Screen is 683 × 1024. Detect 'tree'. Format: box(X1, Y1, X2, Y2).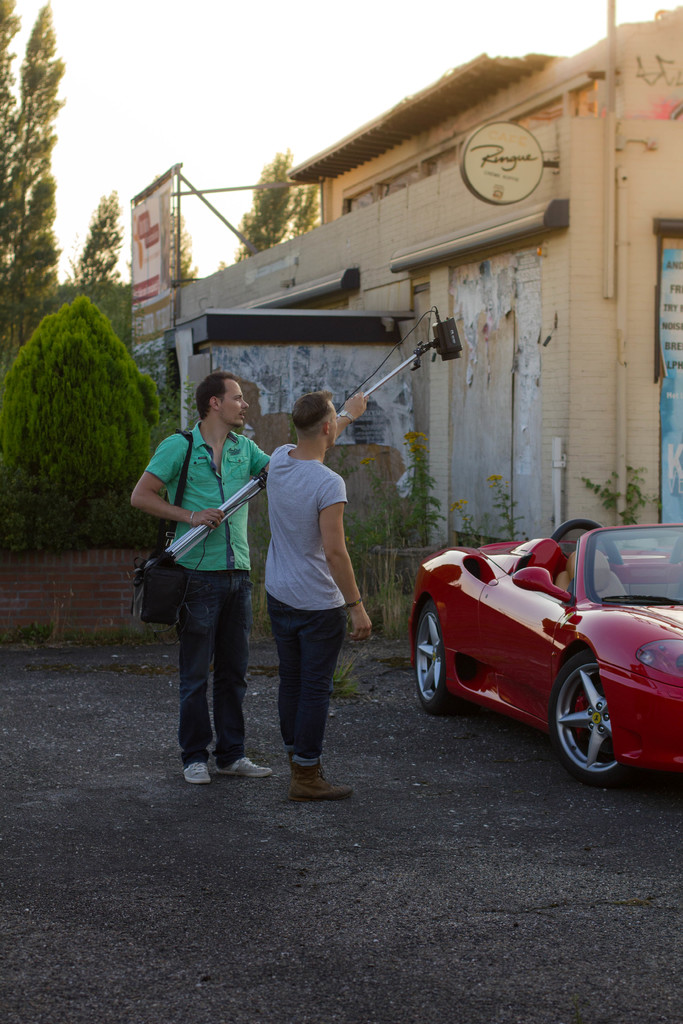
box(76, 181, 125, 290).
